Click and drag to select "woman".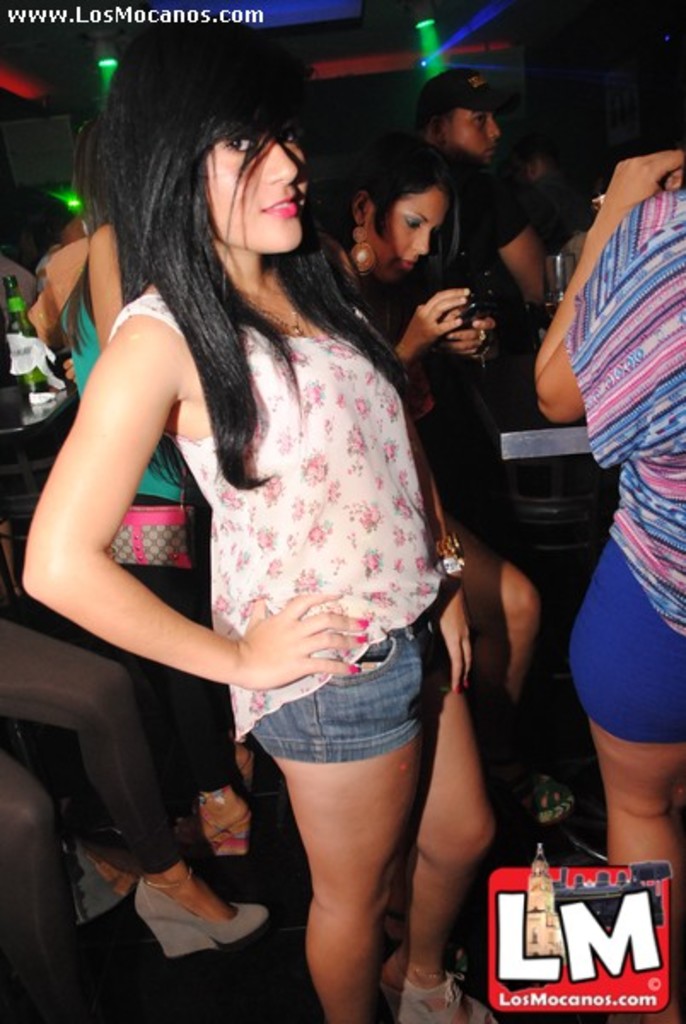
Selection: {"x1": 529, "y1": 9, "x2": 684, "y2": 939}.
